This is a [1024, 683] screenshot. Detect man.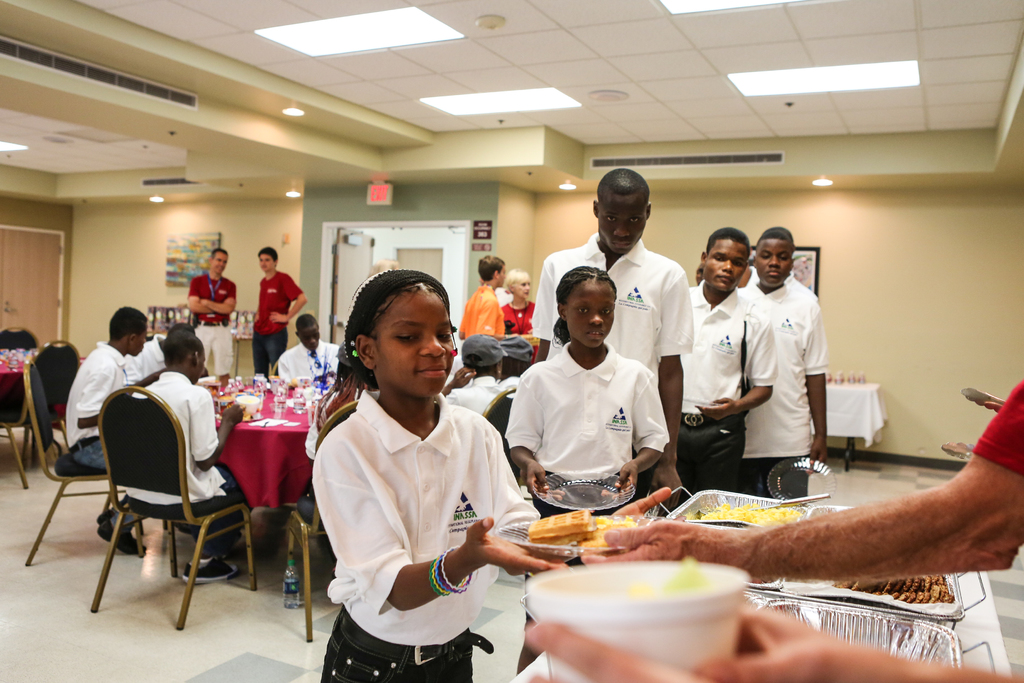
bbox=(739, 226, 834, 501).
